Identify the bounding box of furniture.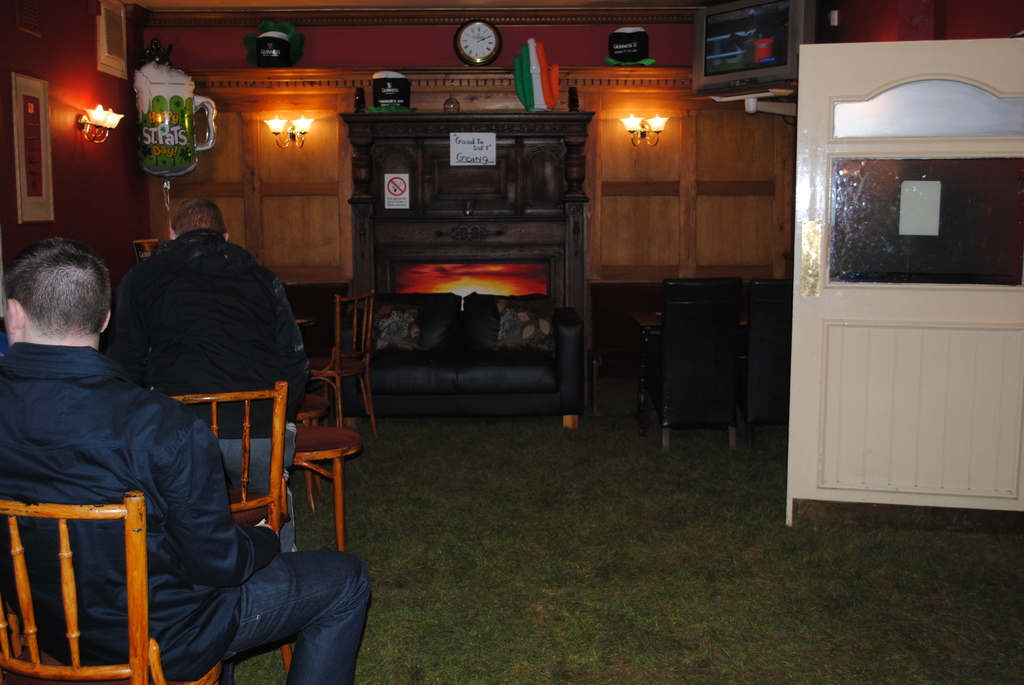
307 293 381 442.
